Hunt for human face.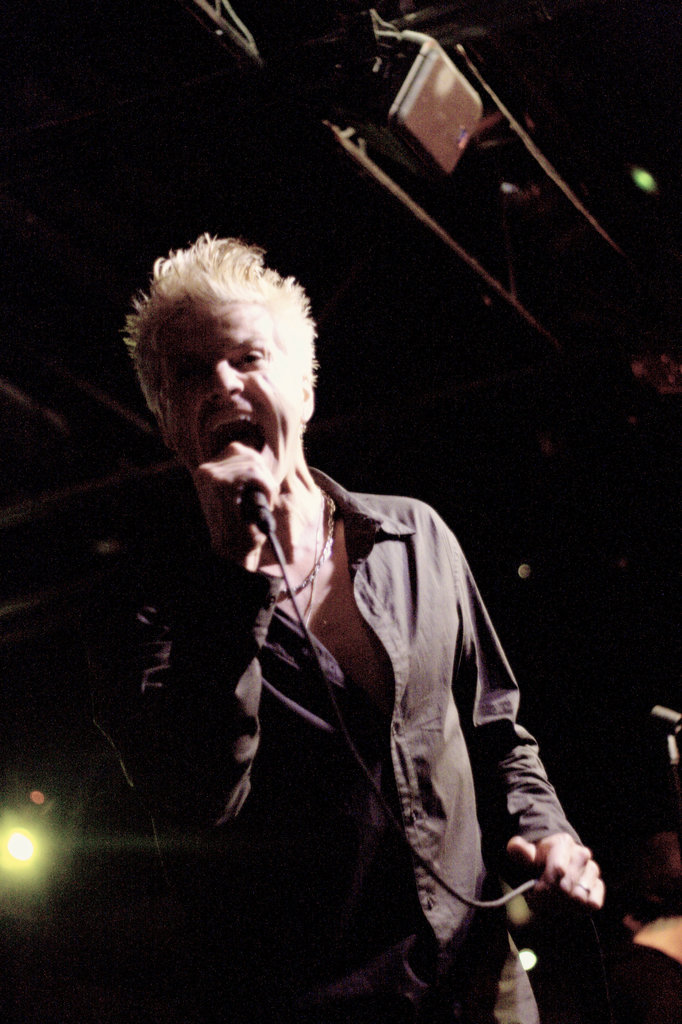
Hunted down at <box>166,300,306,483</box>.
